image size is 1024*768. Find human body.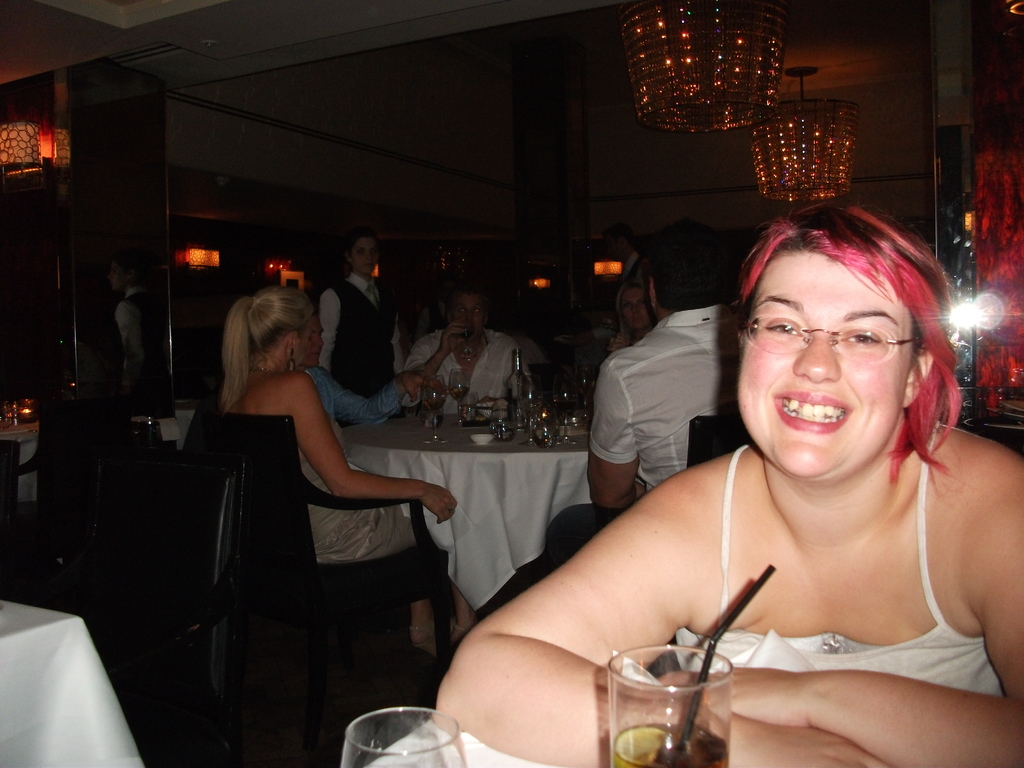
207,278,463,648.
